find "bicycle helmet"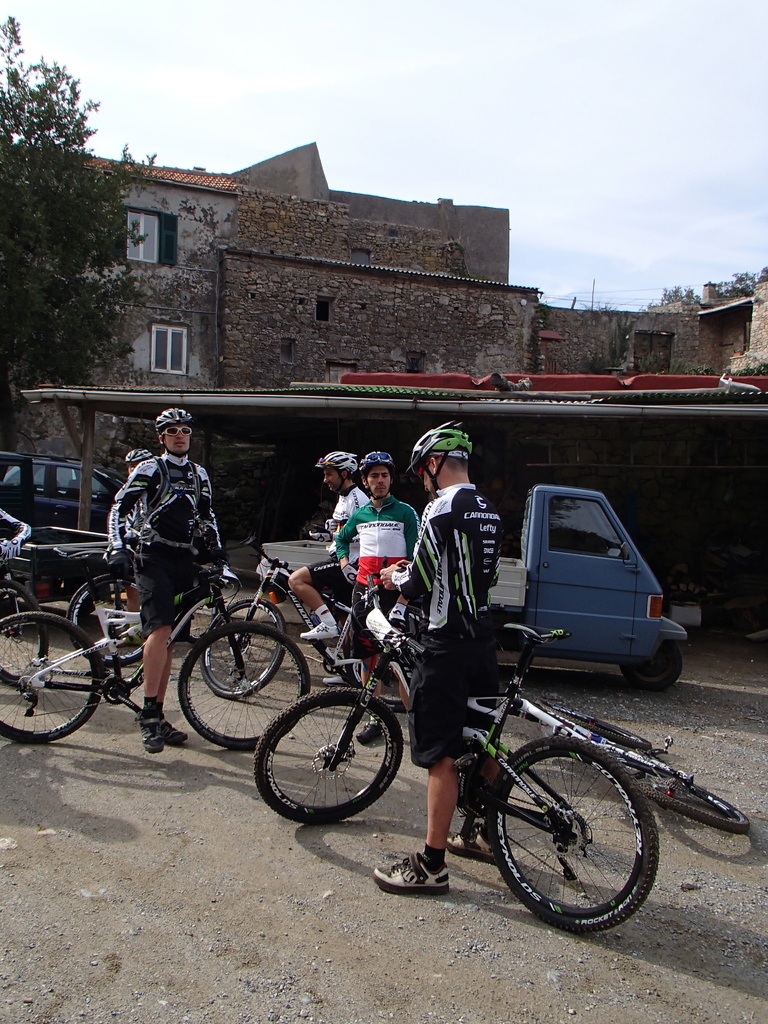
bbox=[152, 409, 179, 431]
